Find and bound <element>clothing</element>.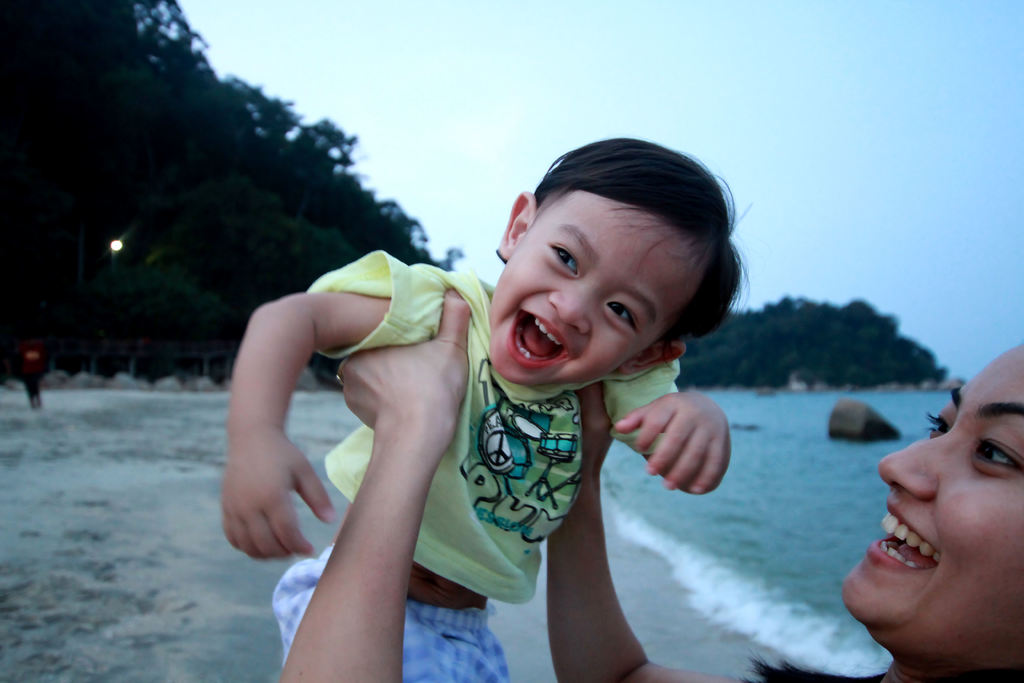
Bound: 271 245 691 682.
